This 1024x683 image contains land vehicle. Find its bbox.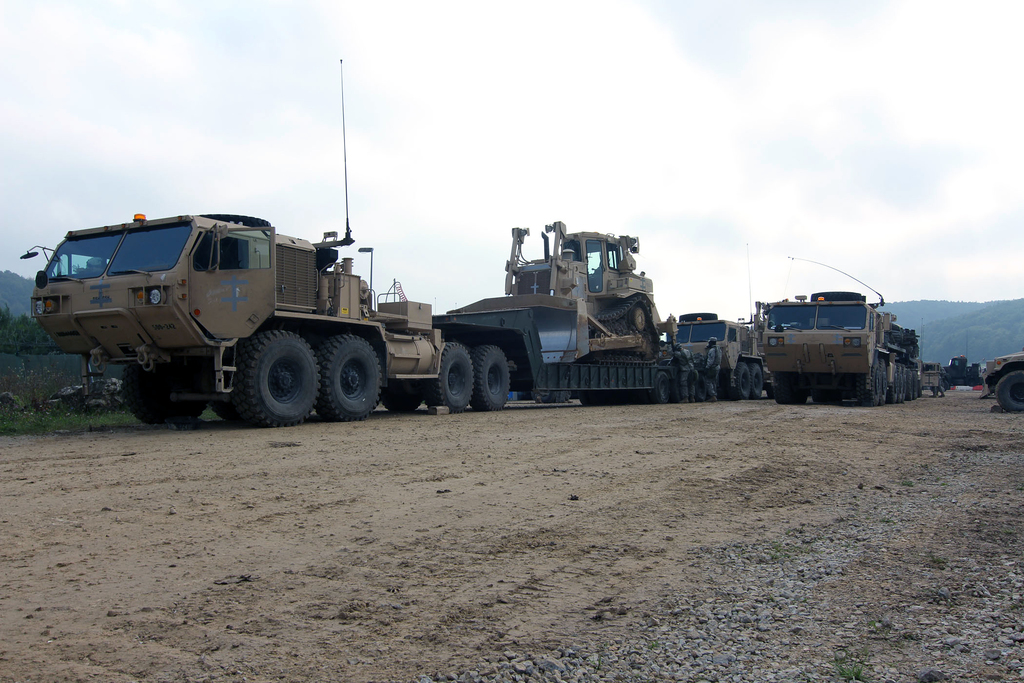
740, 282, 909, 402.
